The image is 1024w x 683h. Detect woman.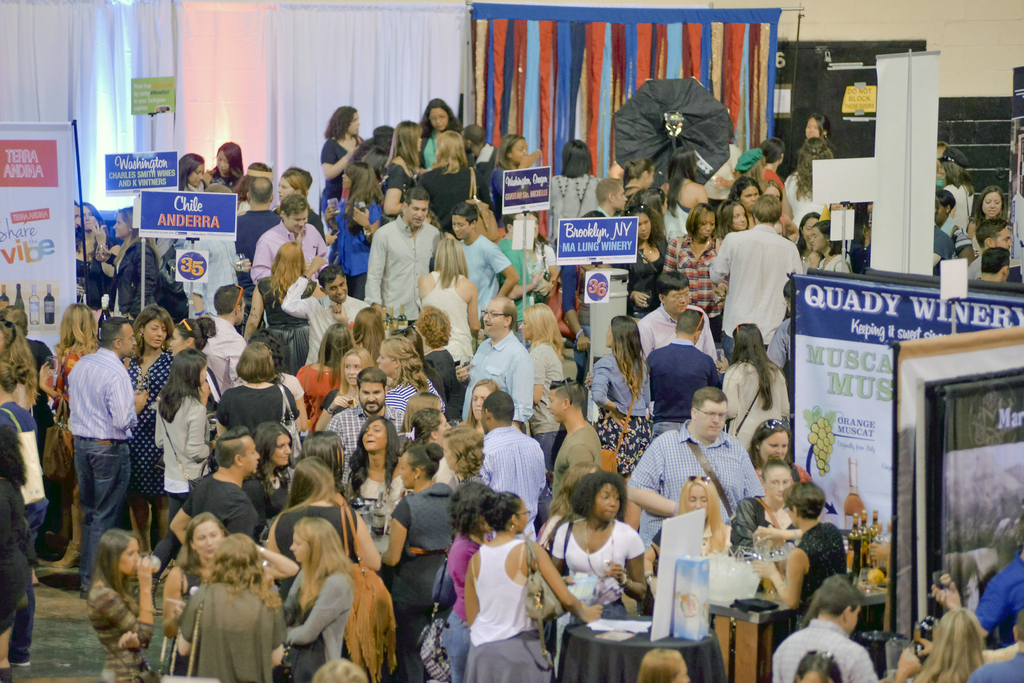
Detection: <box>729,181,769,227</box>.
